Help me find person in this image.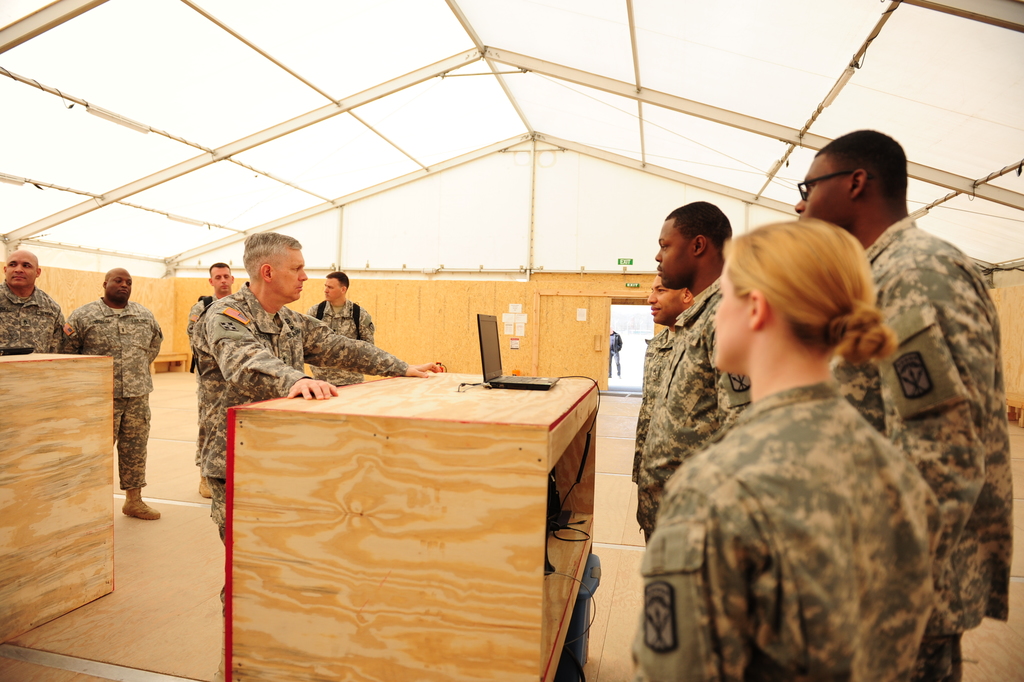
Found it: x1=302 y1=275 x2=375 y2=391.
